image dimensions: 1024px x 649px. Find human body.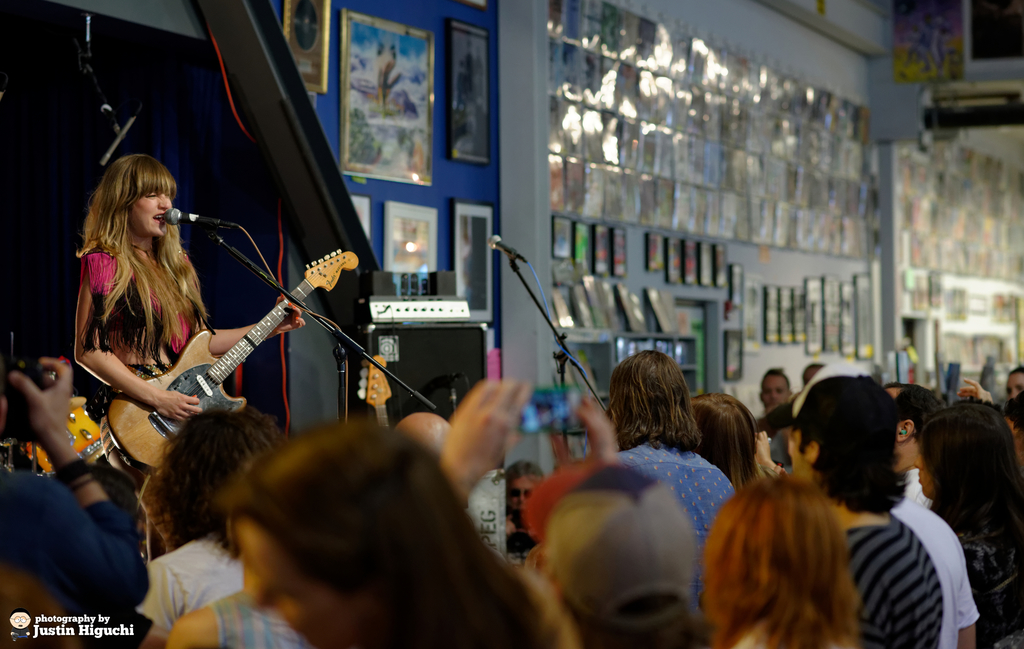
locate(161, 584, 316, 648).
